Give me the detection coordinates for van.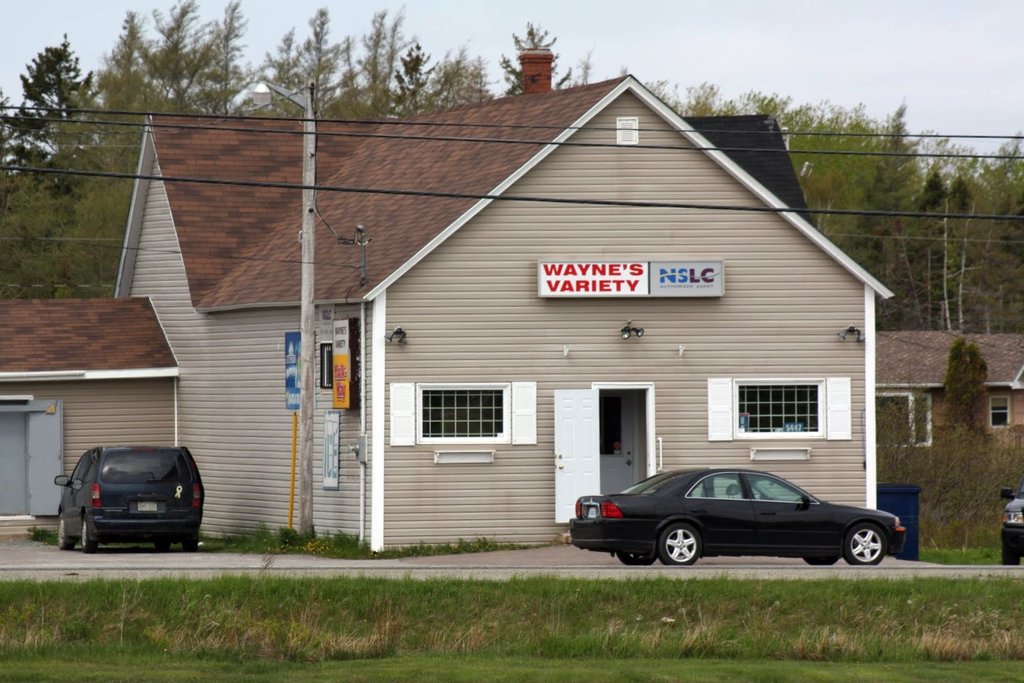
bbox(52, 441, 206, 553).
